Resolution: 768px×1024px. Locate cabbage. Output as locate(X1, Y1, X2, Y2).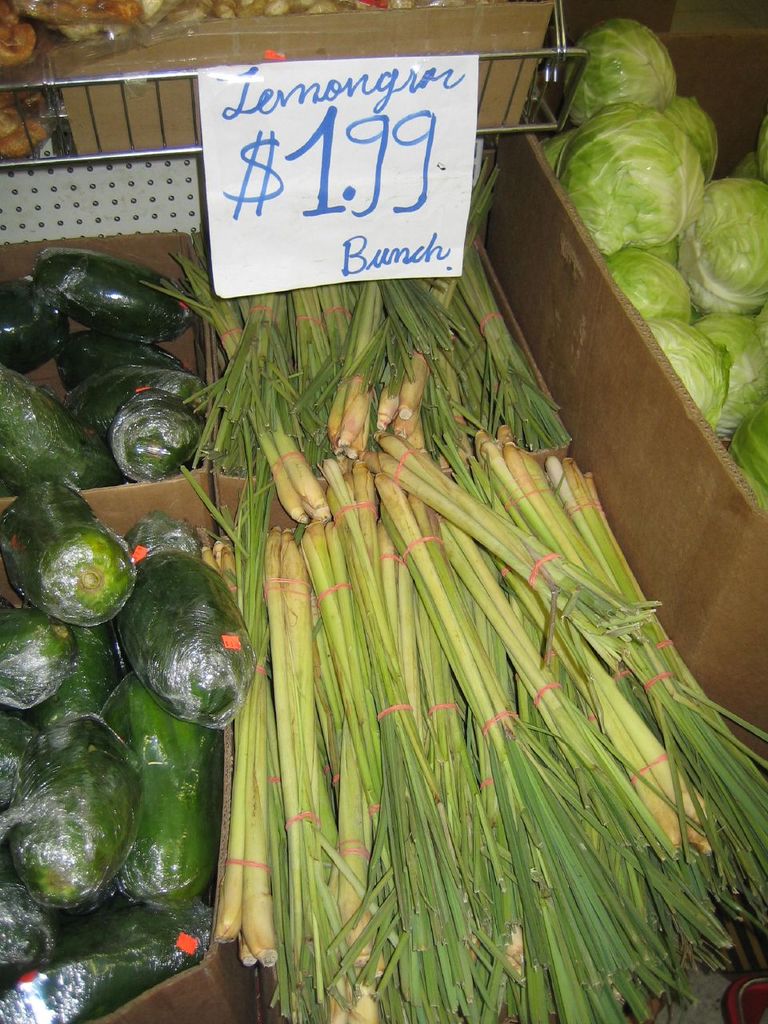
locate(533, 131, 577, 174).
